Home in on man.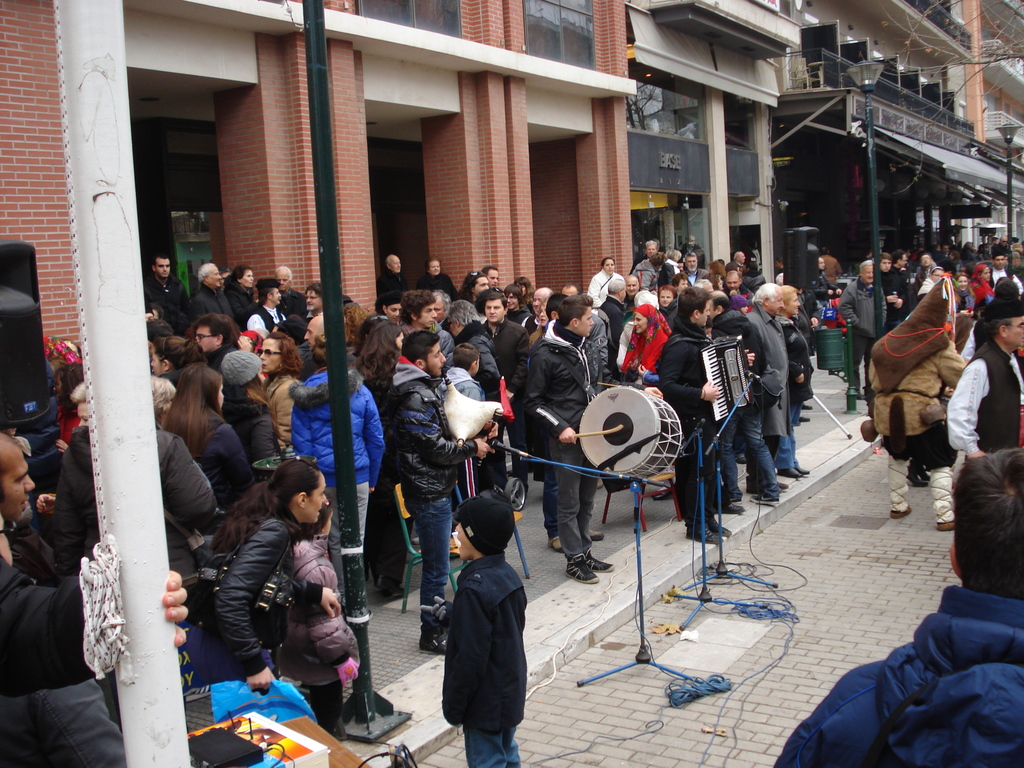
Homed in at box=[733, 252, 750, 268].
